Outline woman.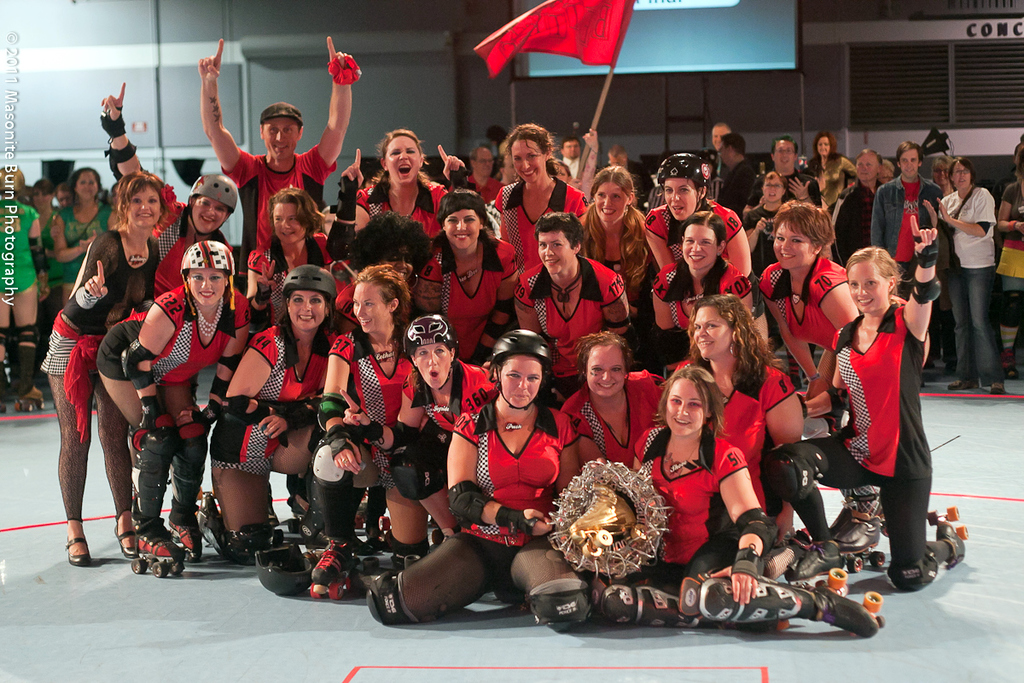
Outline: l=292, t=263, r=405, b=586.
